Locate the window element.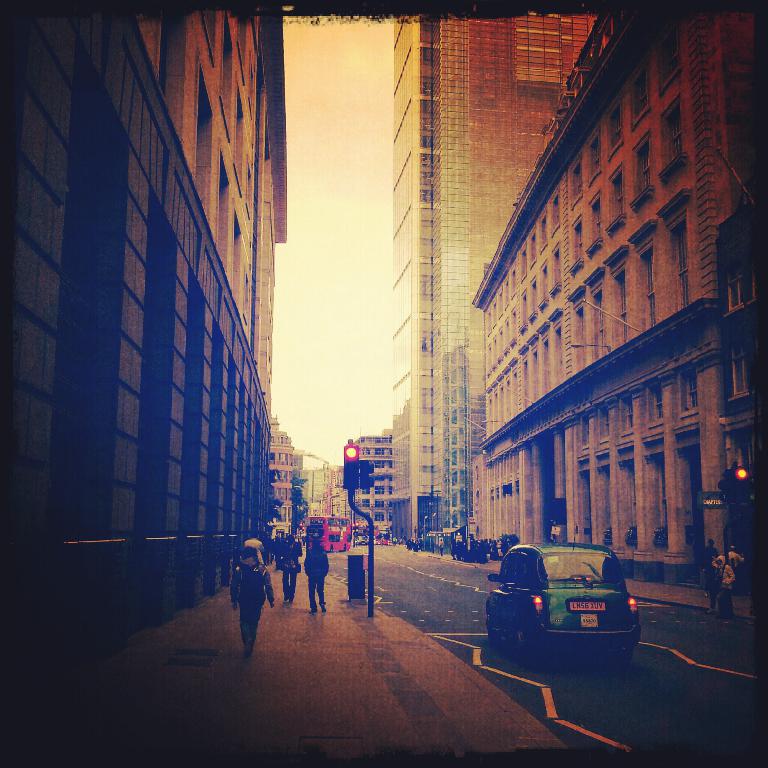
Element bbox: bbox=(725, 259, 760, 312).
